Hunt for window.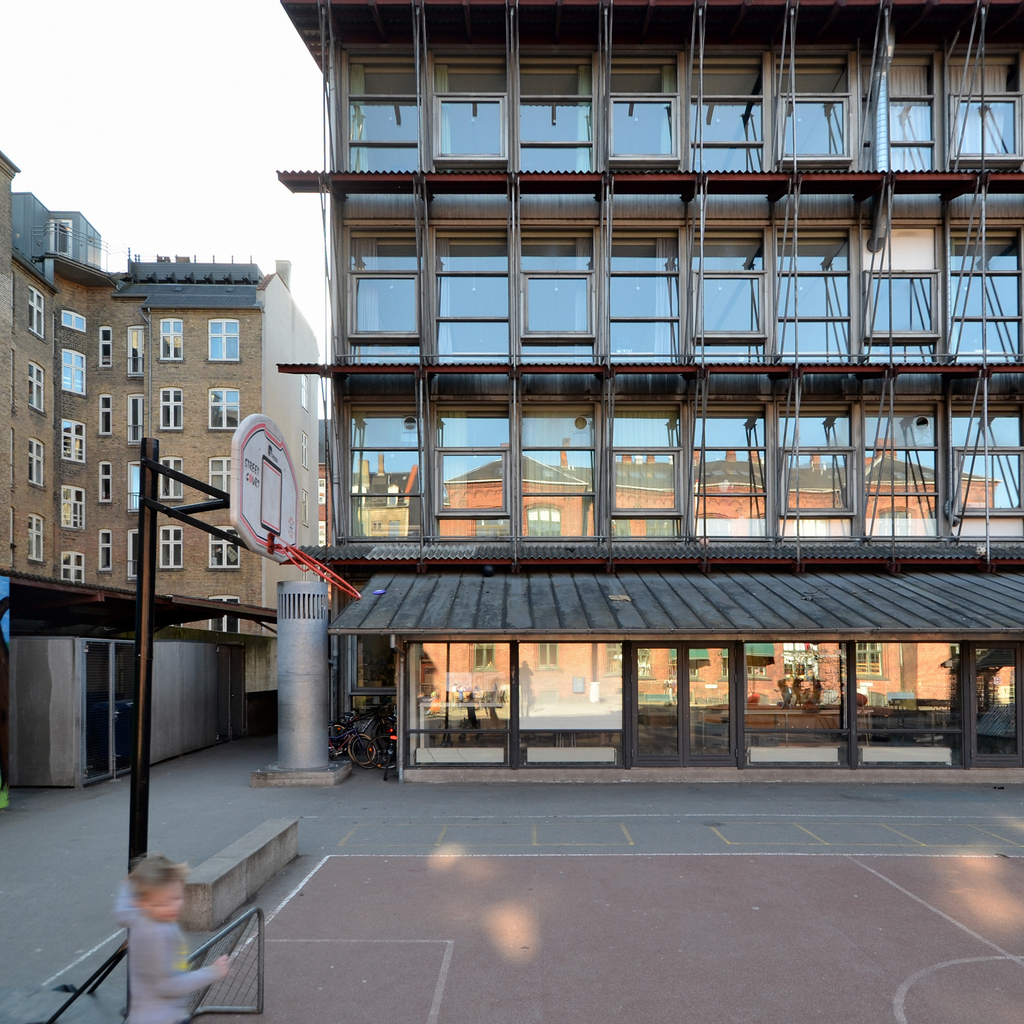
Hunted down at BBox(25, 433, 49, 493).
